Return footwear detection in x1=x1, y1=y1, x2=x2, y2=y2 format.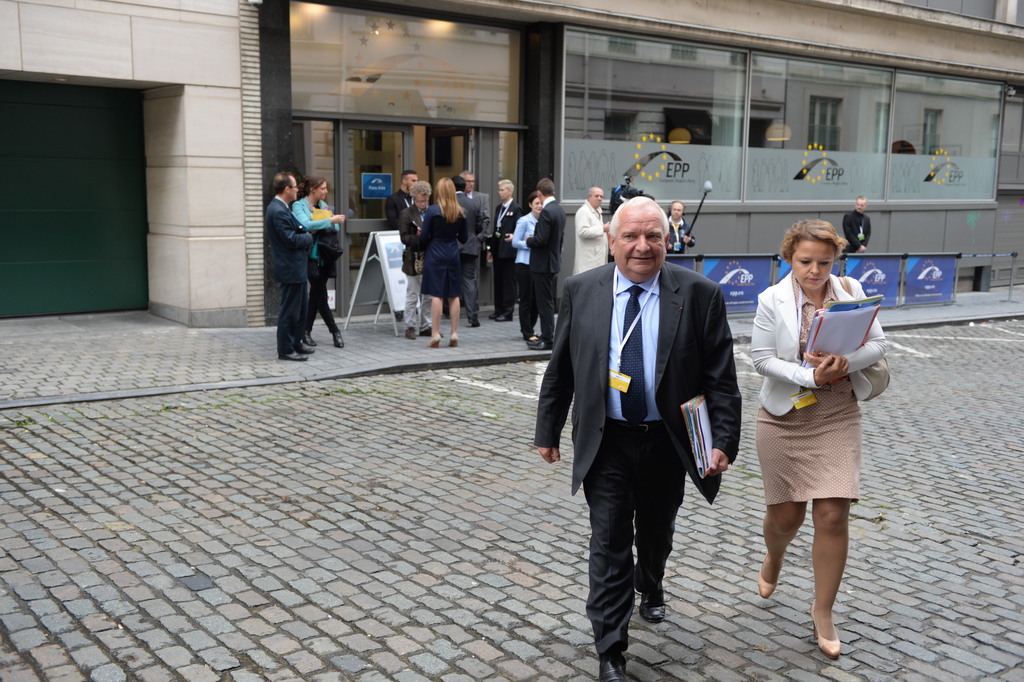
x1=450, y1=335, x2=458, y2=345.
